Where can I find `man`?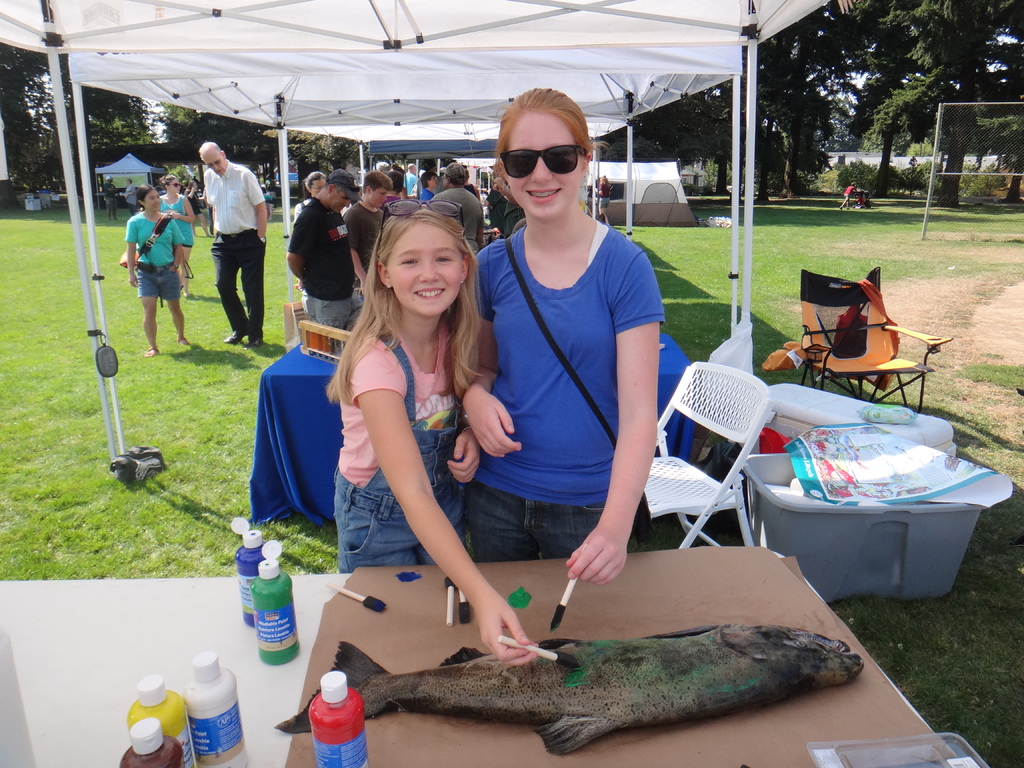
You can find it at crop(401, 161, 422, 195).
